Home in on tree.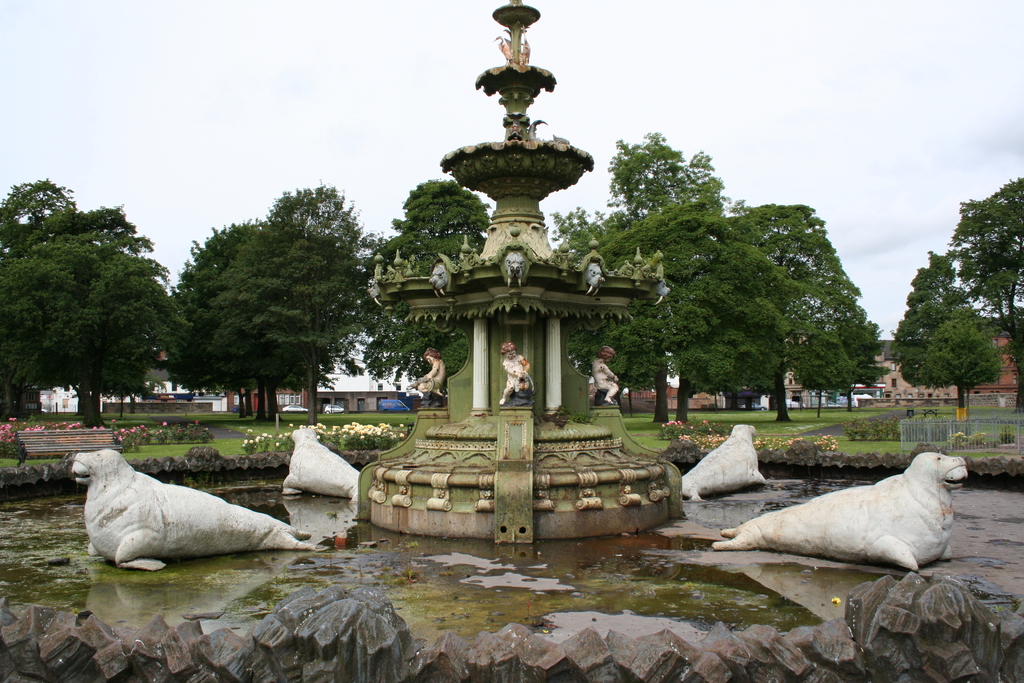
Homed in at box=[26, 181, 164, 429].
